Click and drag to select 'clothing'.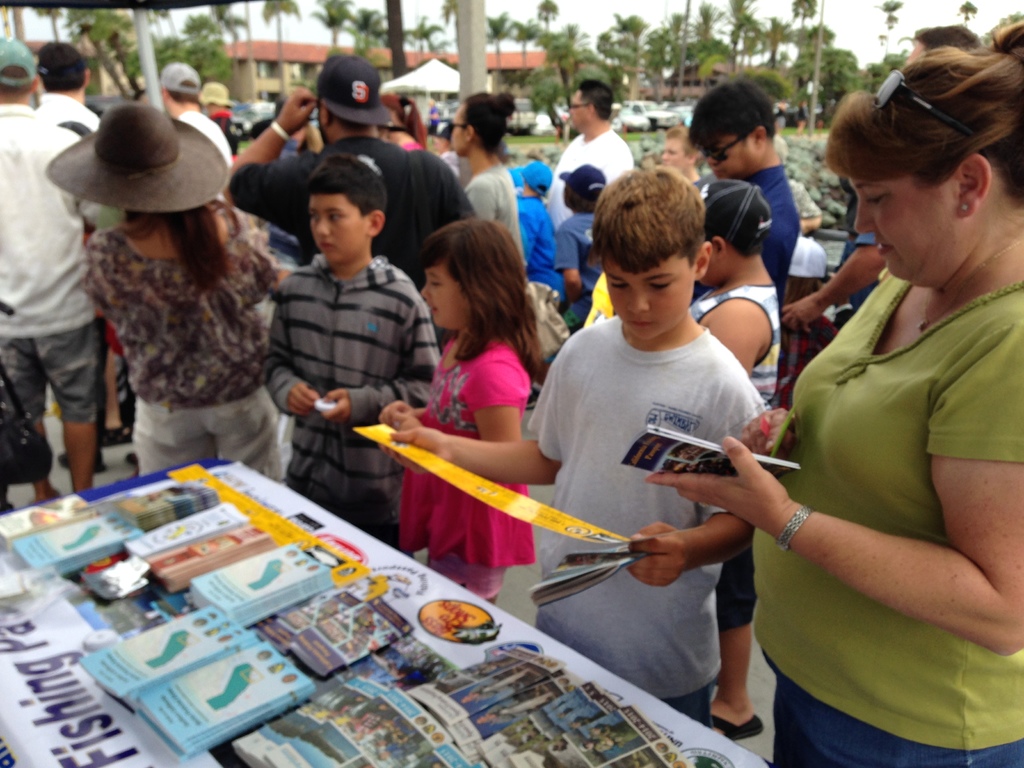
Selection: [547, 127, 641, 209].
